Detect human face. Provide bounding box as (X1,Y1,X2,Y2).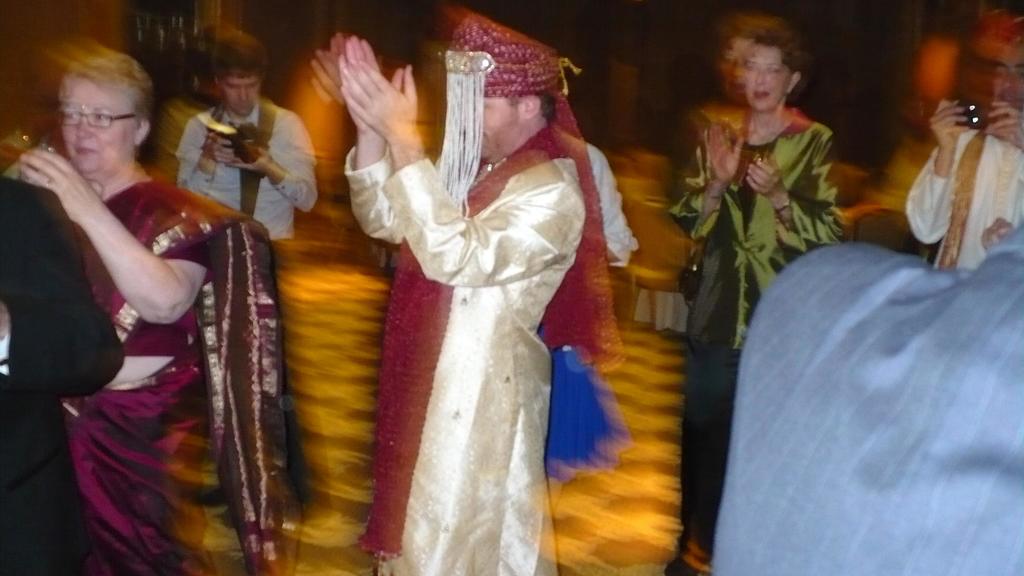
(990,54,1023,104).
